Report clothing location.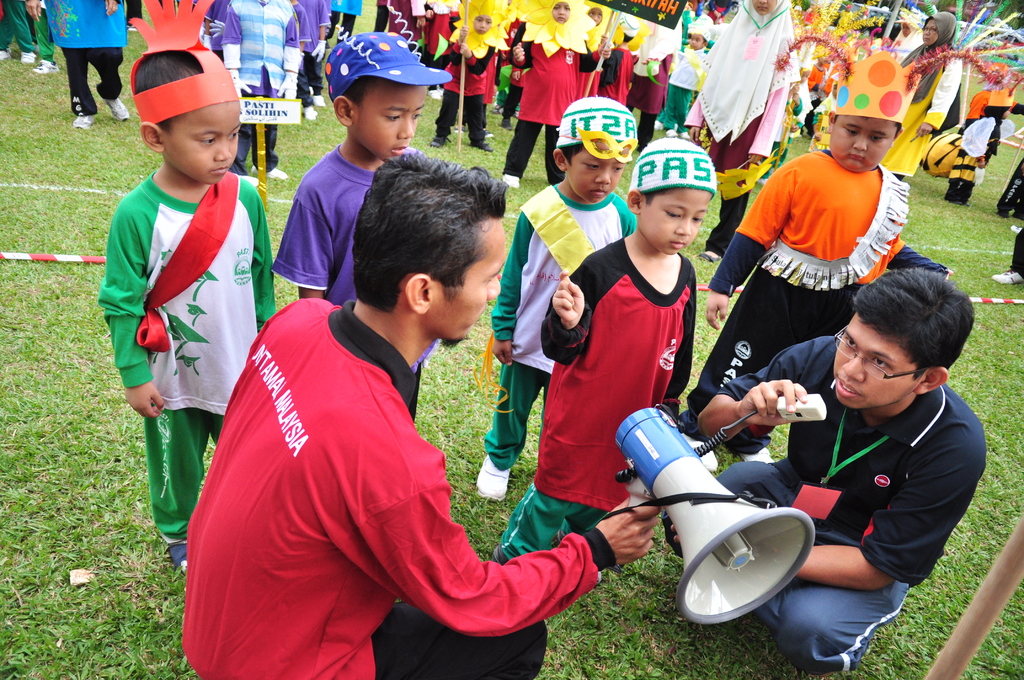
Report: 804, 94, 835, 150.
